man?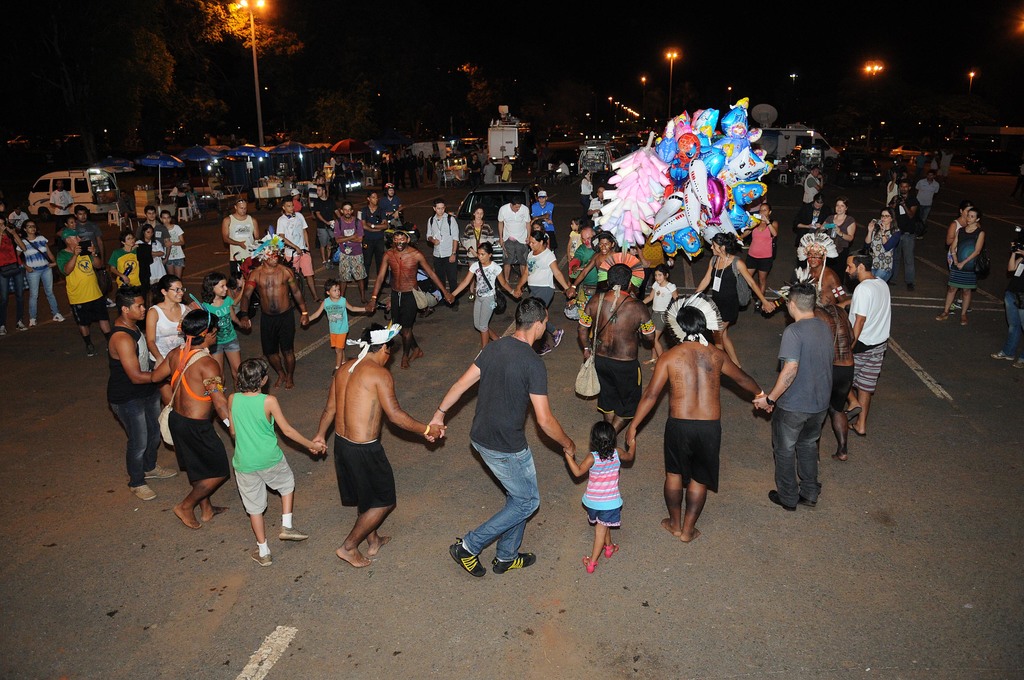
l=307, t=324, r=449, b=566
